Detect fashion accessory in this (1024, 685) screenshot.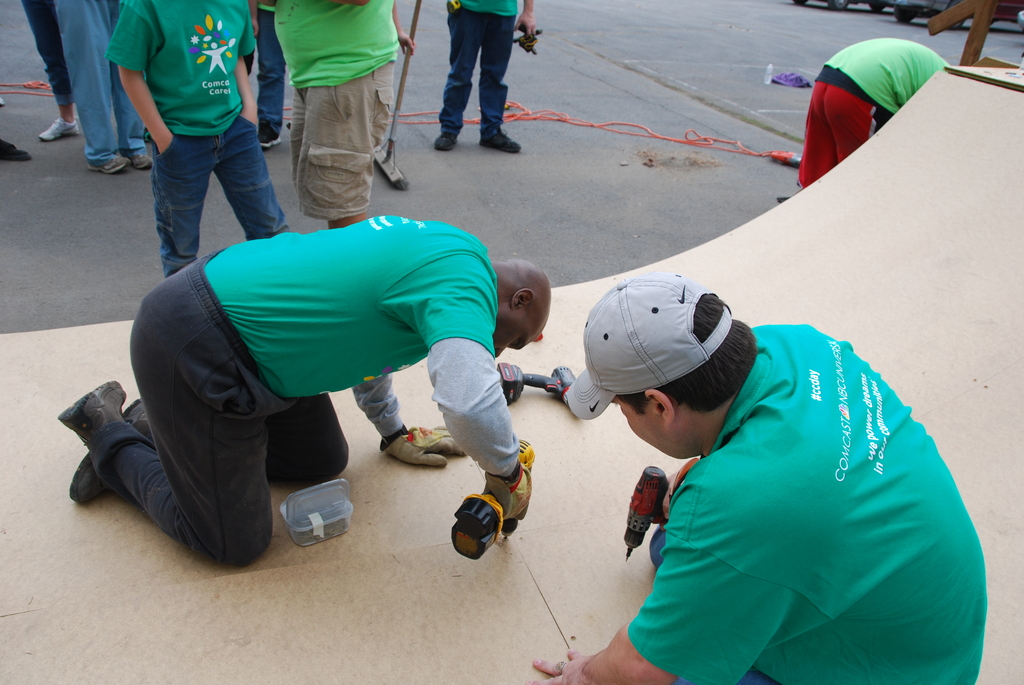
Detection: {"left": 42, "top": 115, "right": 79, "bottom": 140}.
